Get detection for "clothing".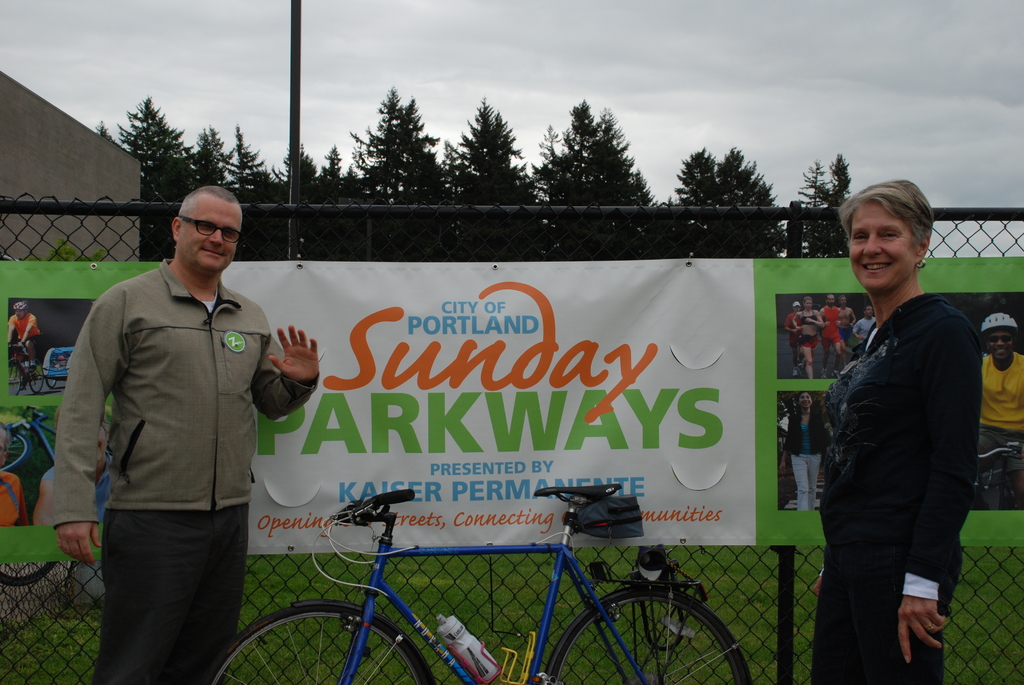
Detection: region(46, 257, 311, 684).
